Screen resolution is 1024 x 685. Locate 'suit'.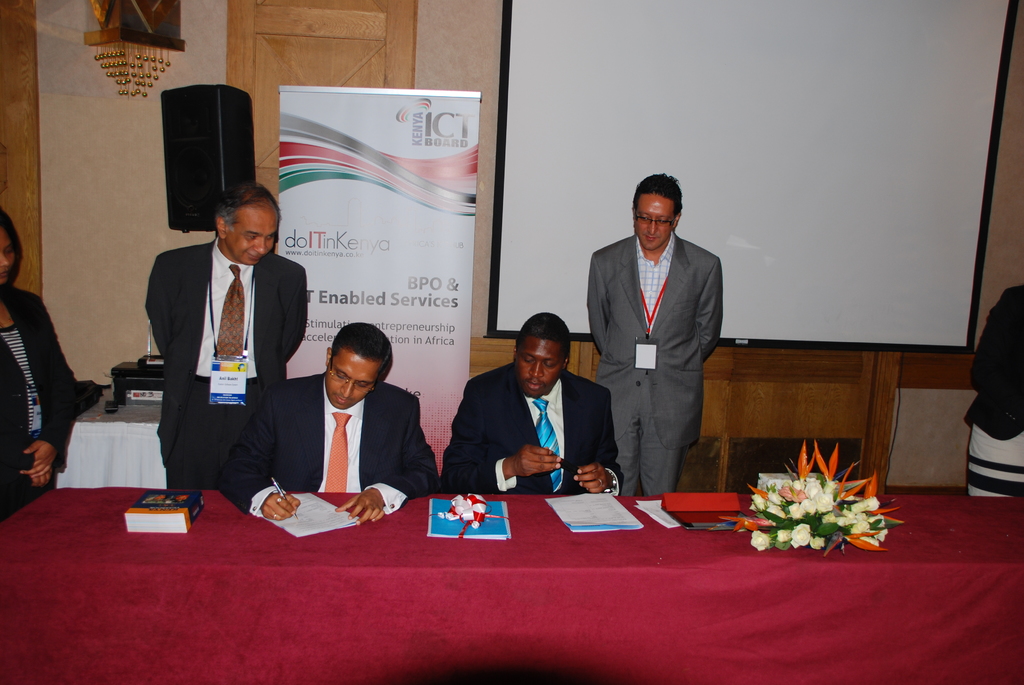
(x1=0, y1=290, x2=81, y2=508).
